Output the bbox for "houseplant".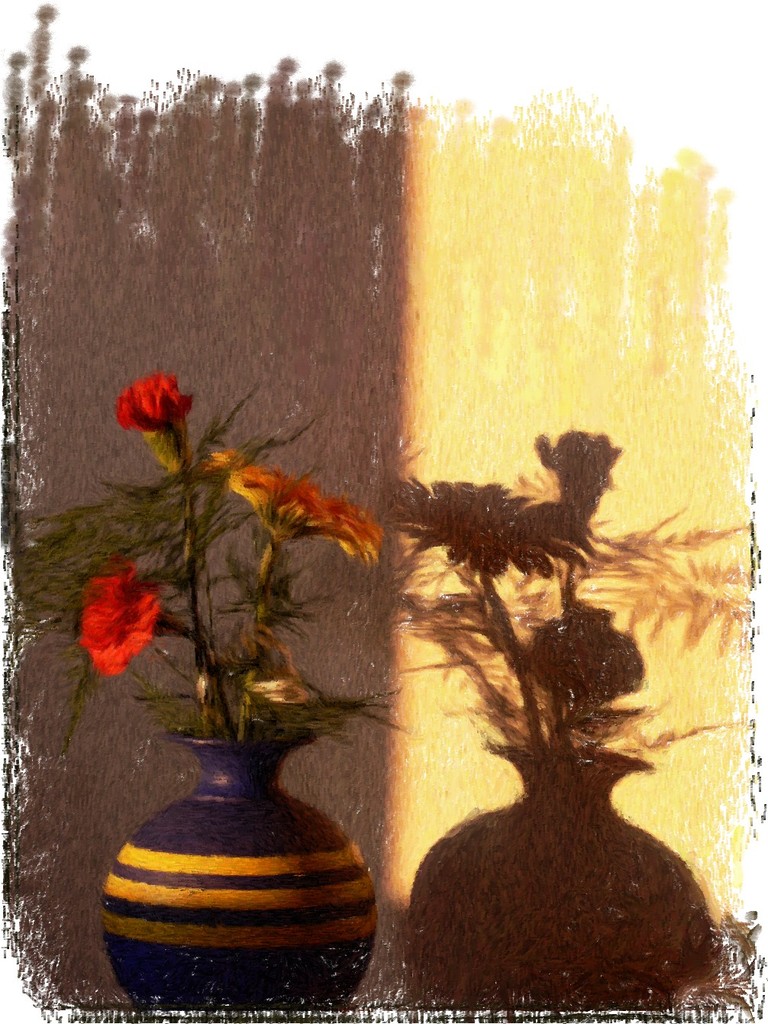
[left=8, top=365, right=411, bottom=1016].
